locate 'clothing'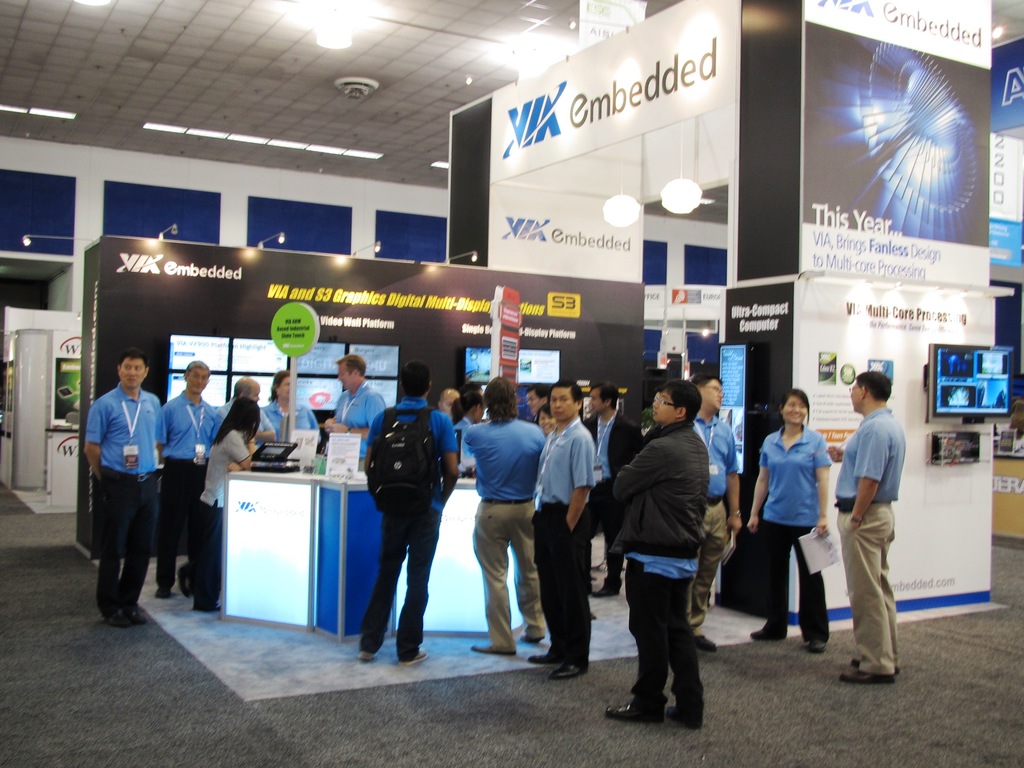
x1=531, y1=419, x2=595, y2=667
